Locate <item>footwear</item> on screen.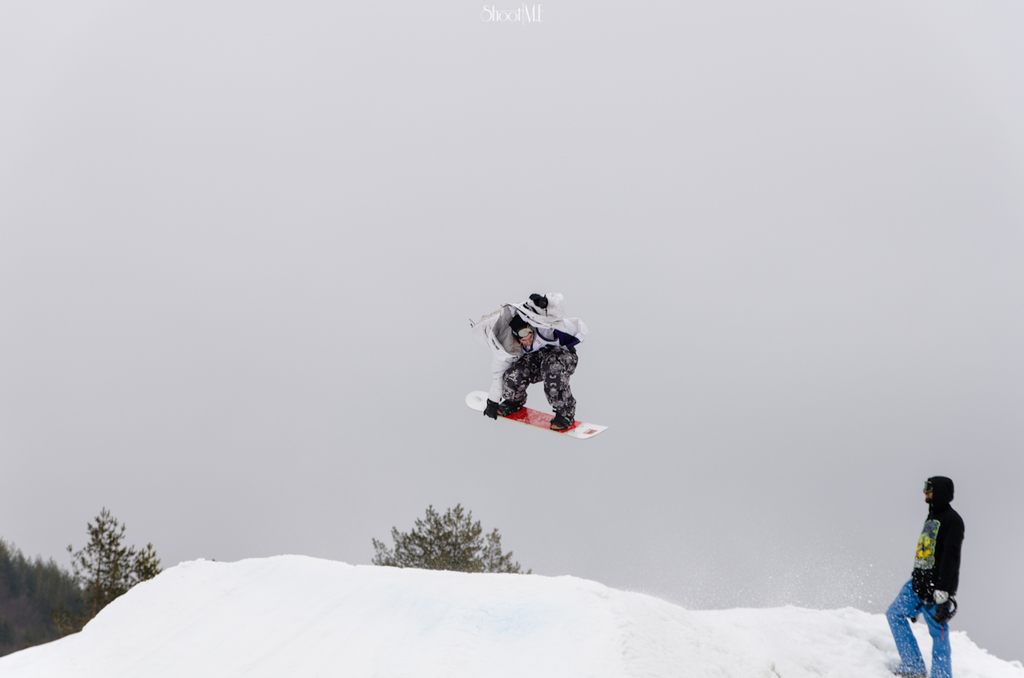
On screen at crop(546, 415, 573, 434).
